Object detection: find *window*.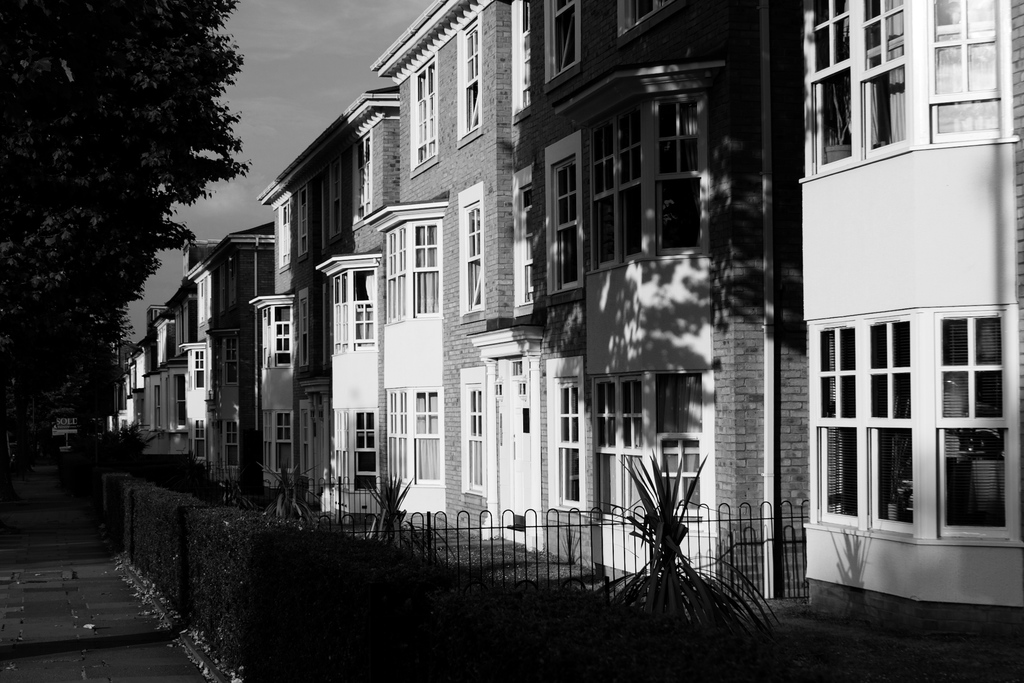
select_region(612, 0, 672, 44).
